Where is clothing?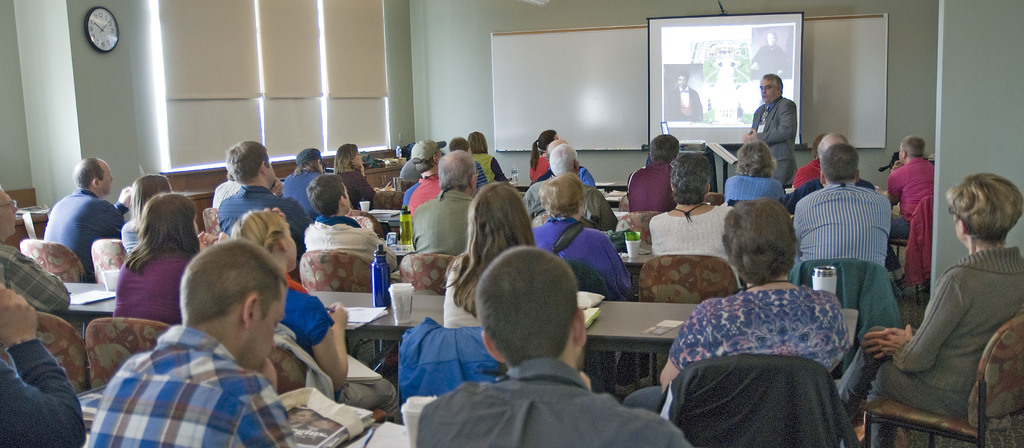
[887,157,932,277].
